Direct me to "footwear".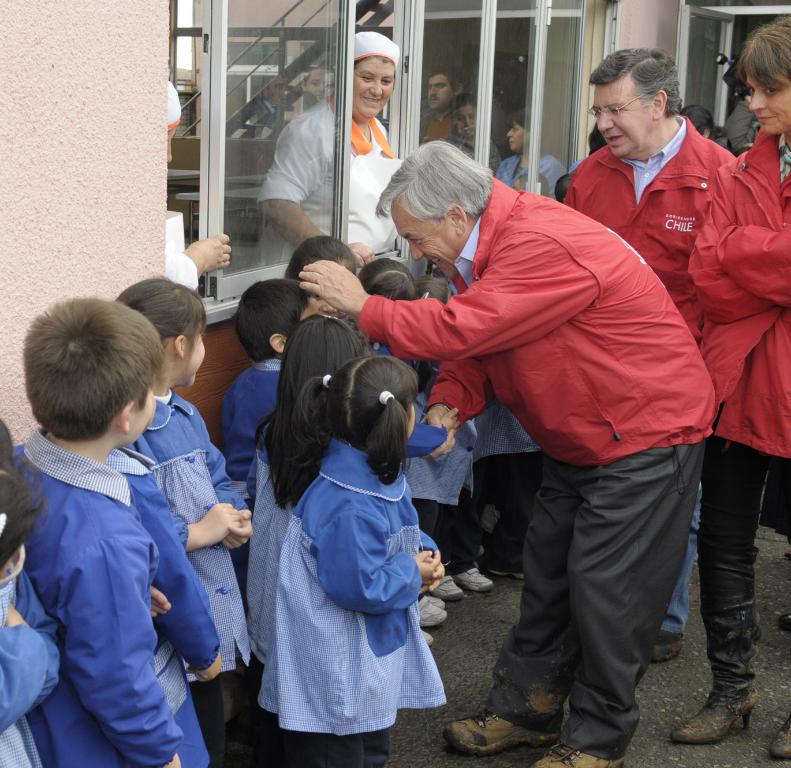
Direction: x1=653, y1=631, x2=683, y2=660.
